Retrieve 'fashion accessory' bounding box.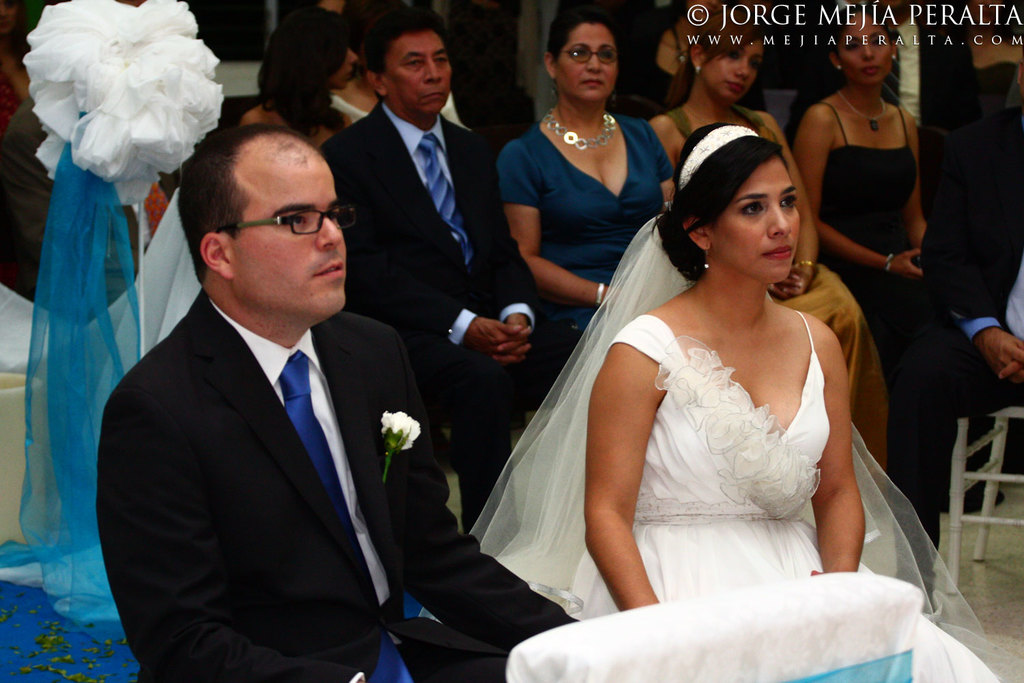
Bounding box: bbox=[536, 113, 616, 150].
